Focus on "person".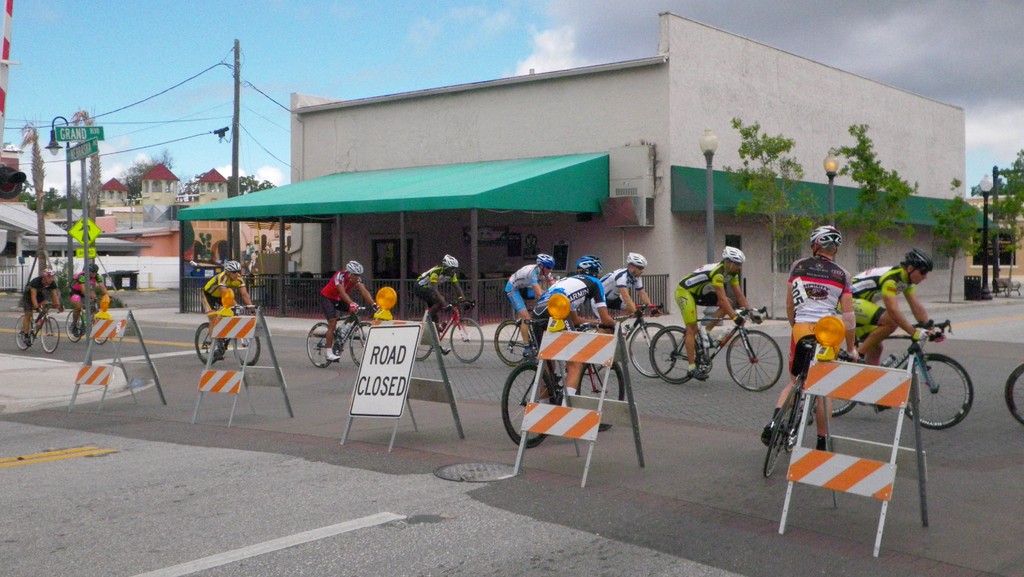
Focused at box(20, 267, 59, 347).
